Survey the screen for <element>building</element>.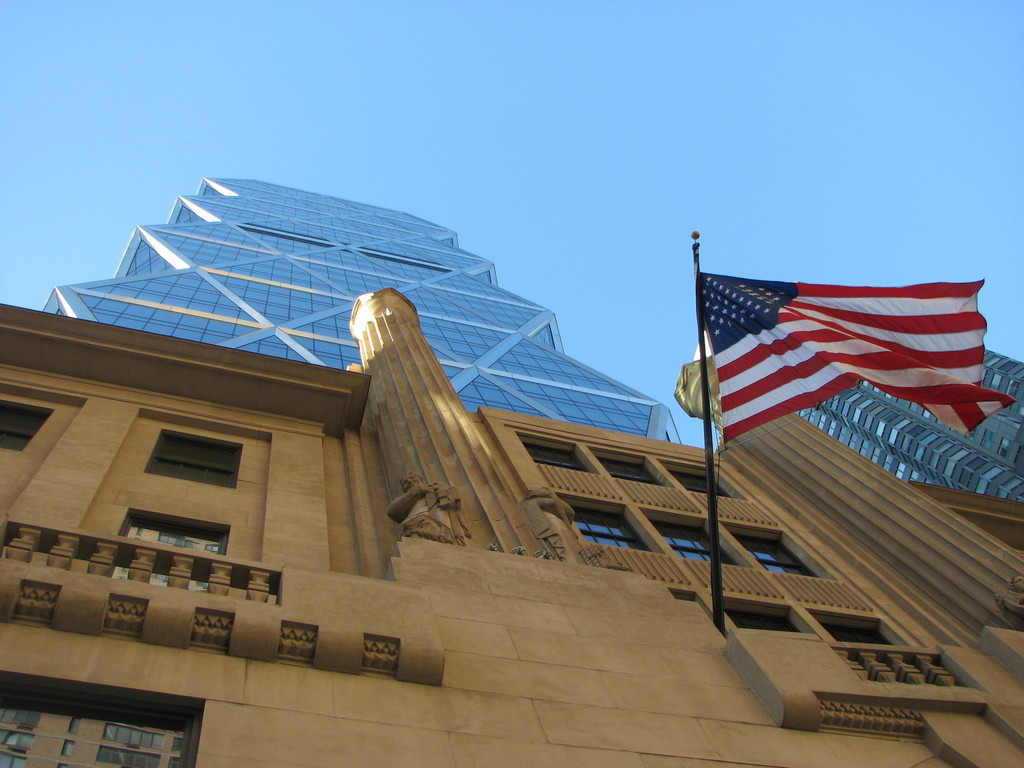
Survey found: region(793, 346, 1023, 502).
